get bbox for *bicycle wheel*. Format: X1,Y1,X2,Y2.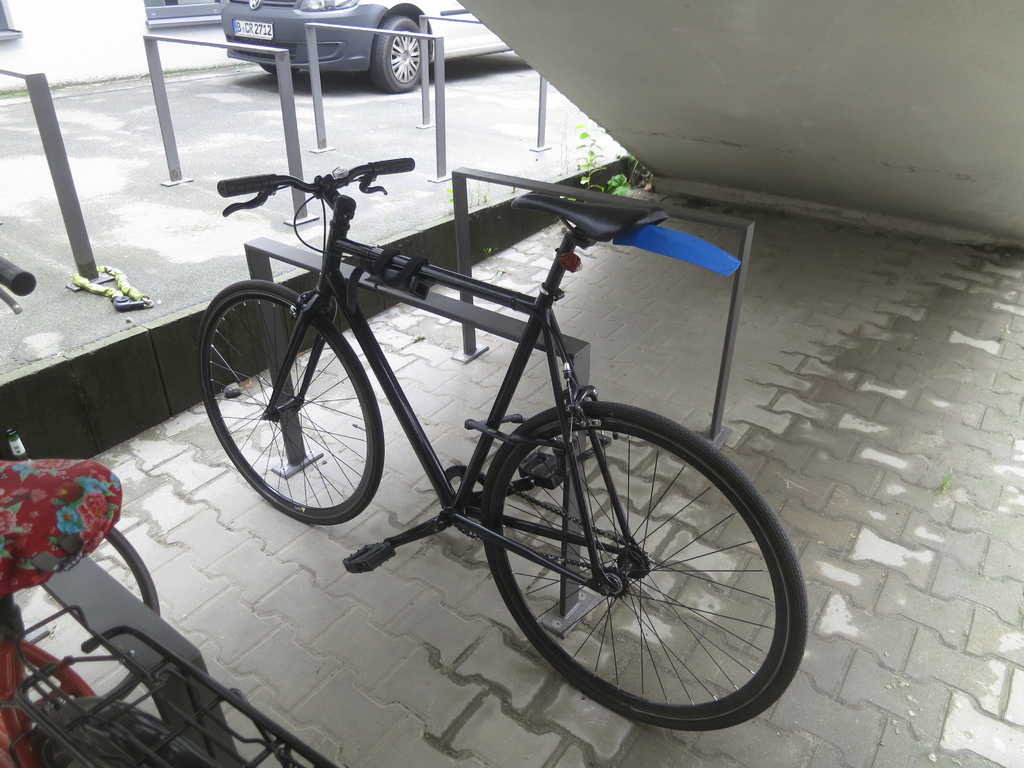
478,408,810,732.
